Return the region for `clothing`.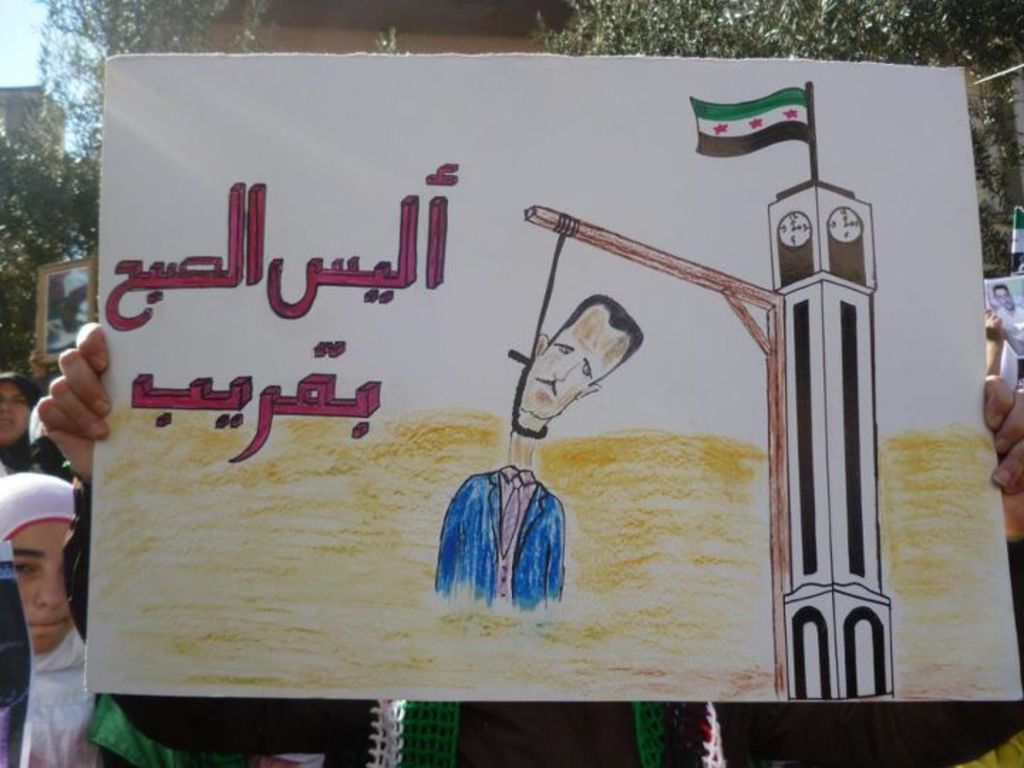
434:447:576:631.
